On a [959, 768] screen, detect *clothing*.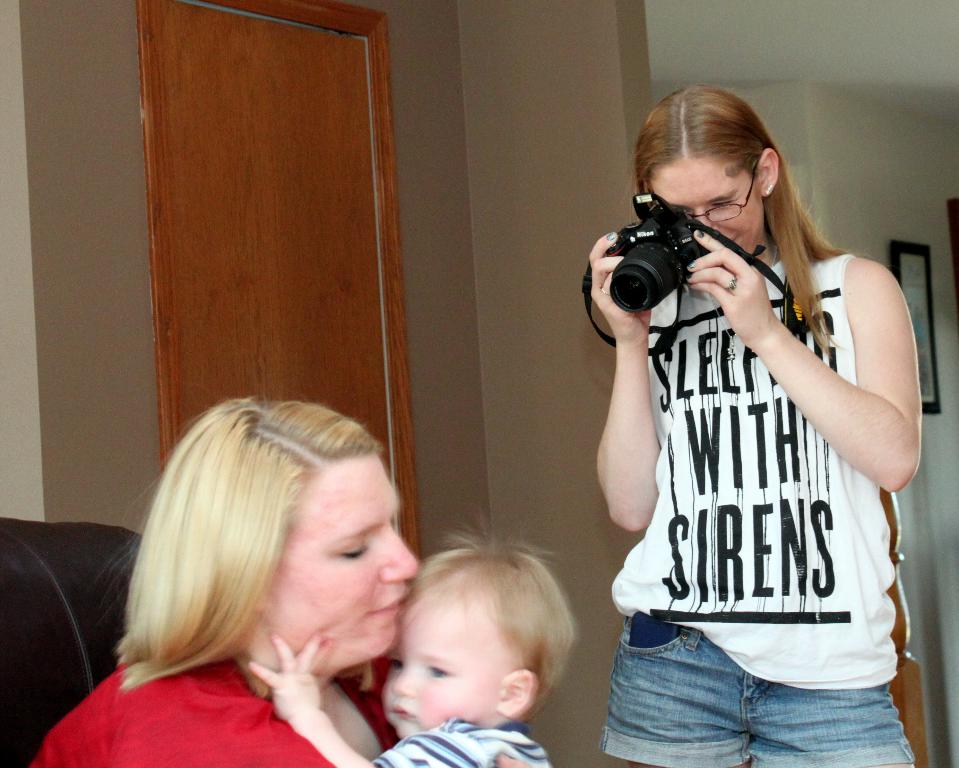
detection(32, 659, 336, 767).
